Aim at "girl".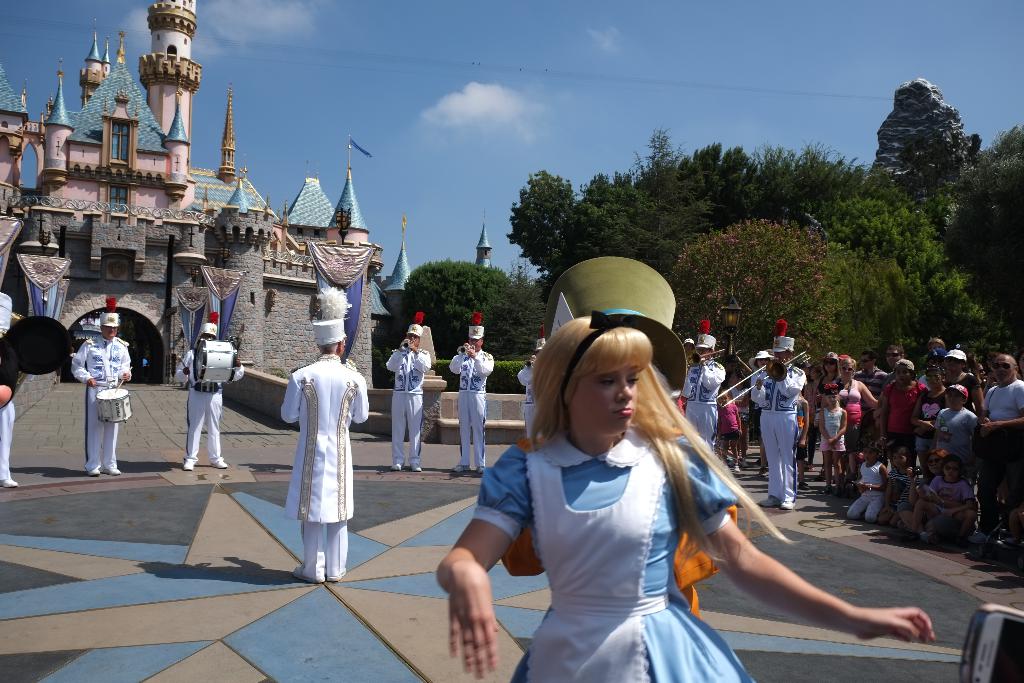
Aimed at Rect(848, 441, 891, 523).
